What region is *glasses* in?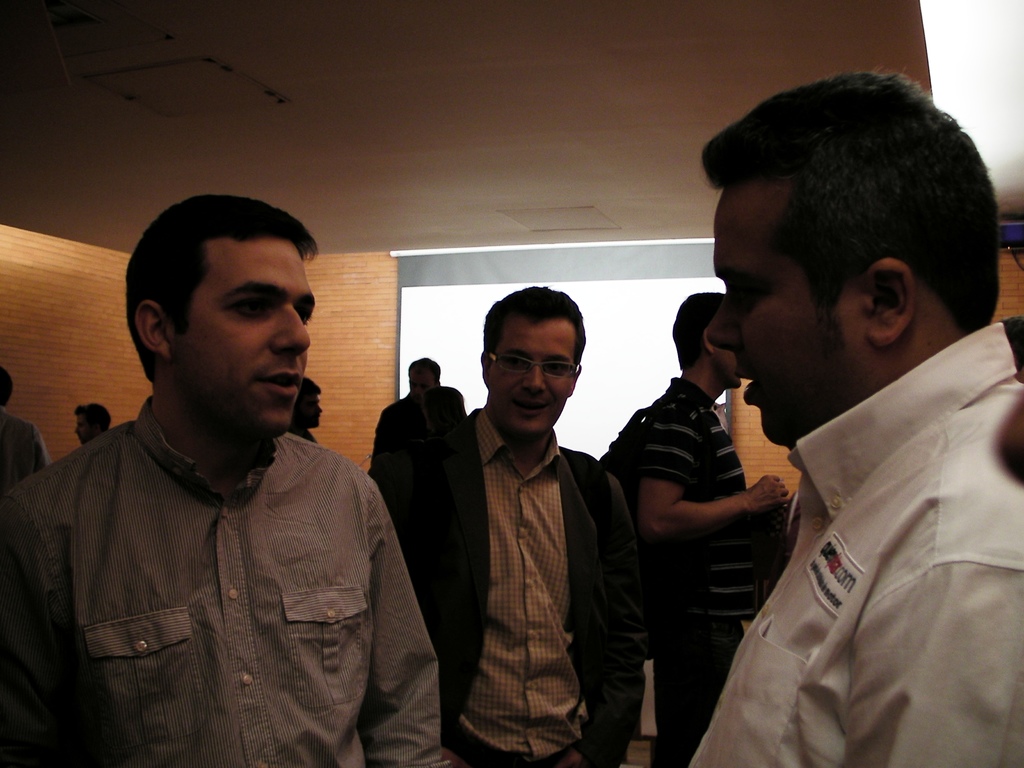
region(492, 355, 582, 379).
